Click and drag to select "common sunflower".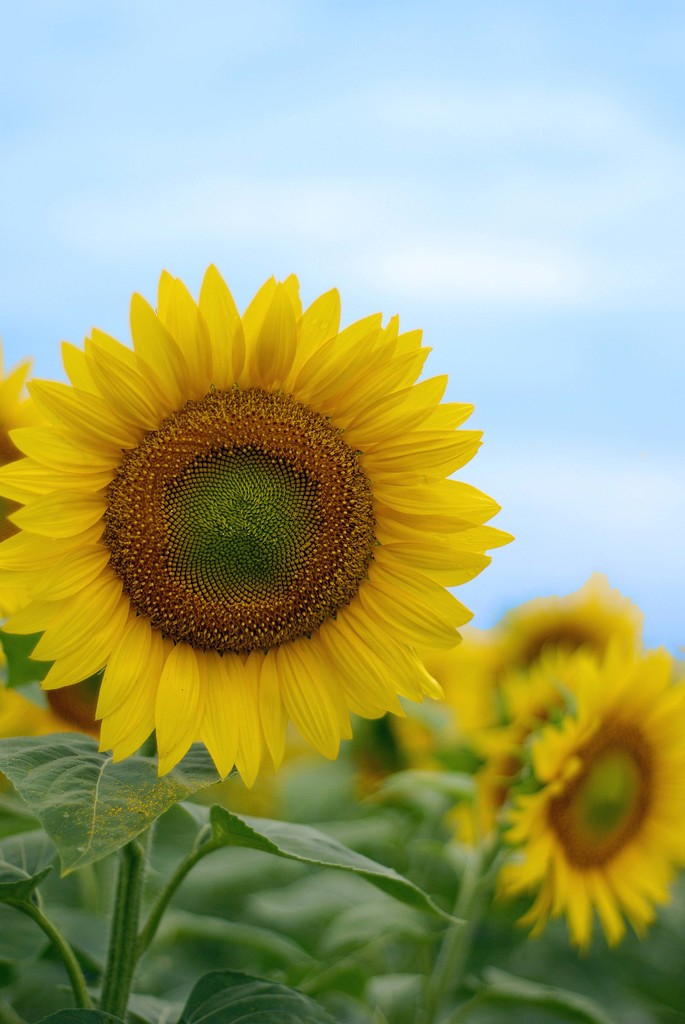
Selection: x1=0, y1=264, x2=519, y2=788.
